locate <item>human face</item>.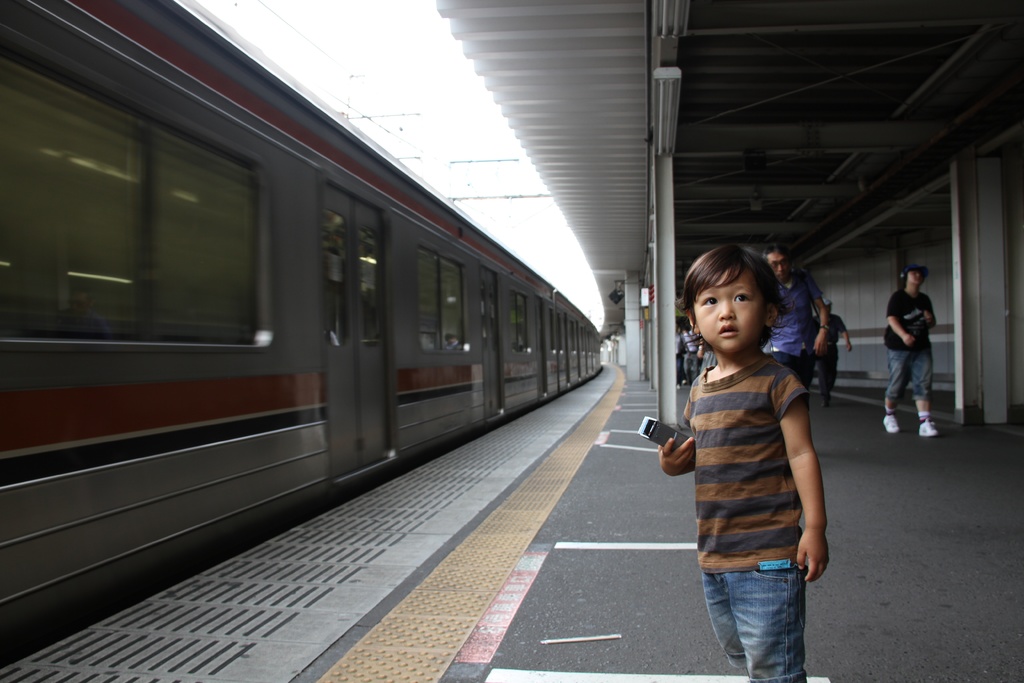
Bounding box: [905, 270, 922, 289].
